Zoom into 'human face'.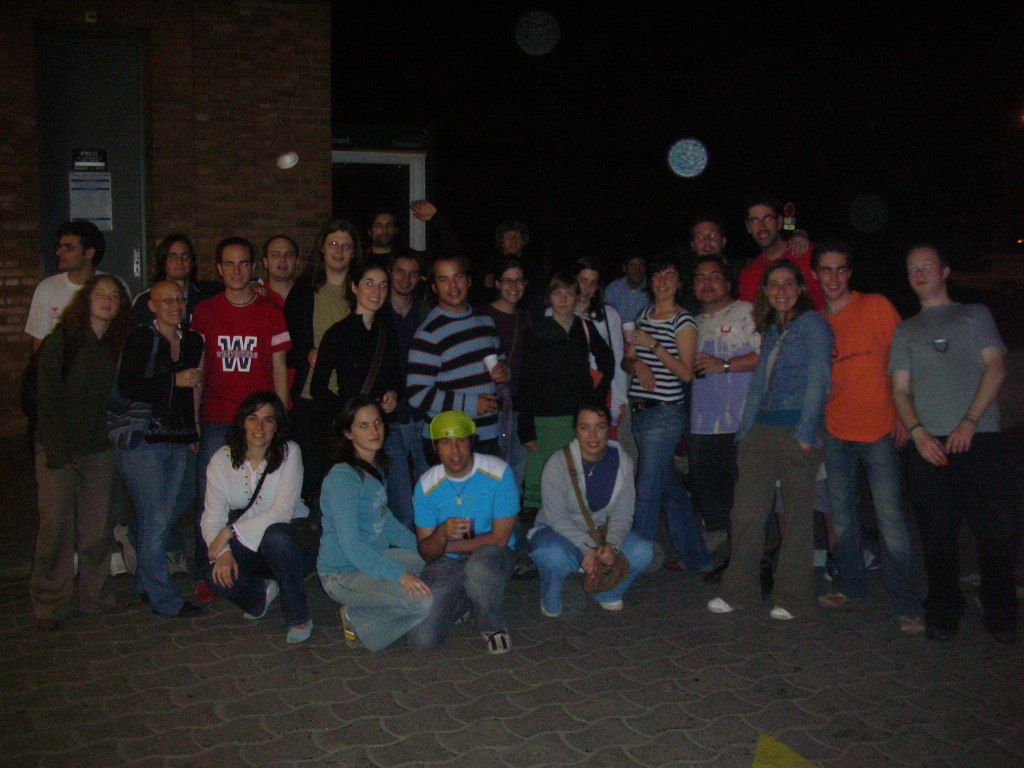
Zoom target: select_region(163, 241, 192, 278).
